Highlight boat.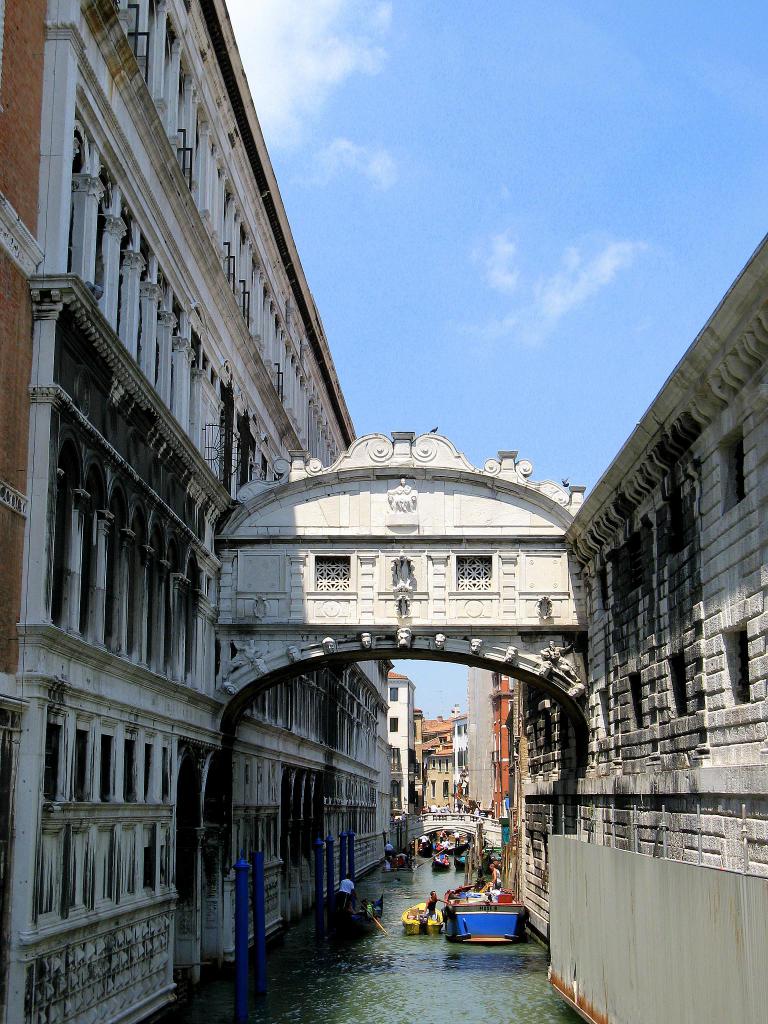
Highlighted region: 394 901 446 938.
